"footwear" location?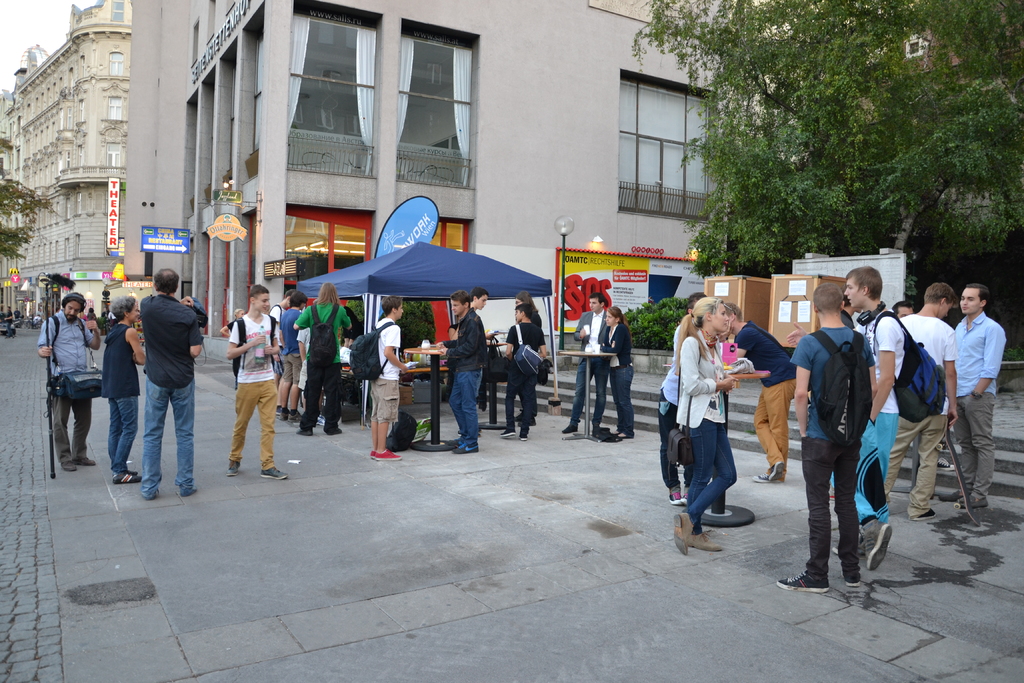
l=111, t=472, r=143, b=484
